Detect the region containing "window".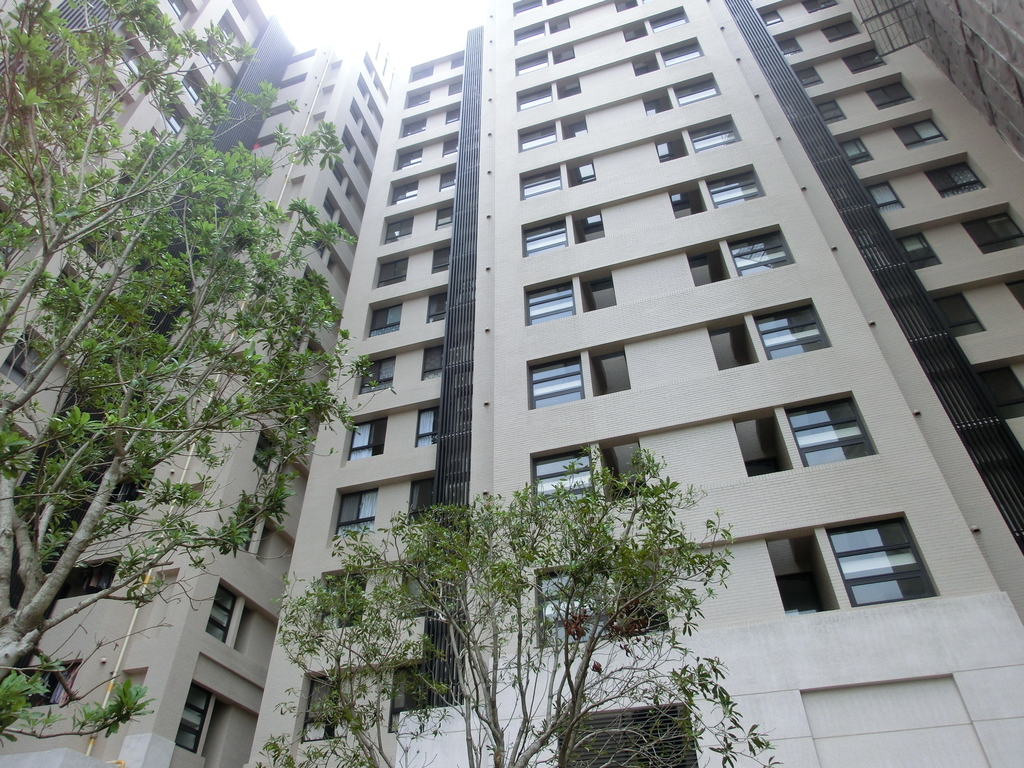
region(703, 166, 766, 207).
